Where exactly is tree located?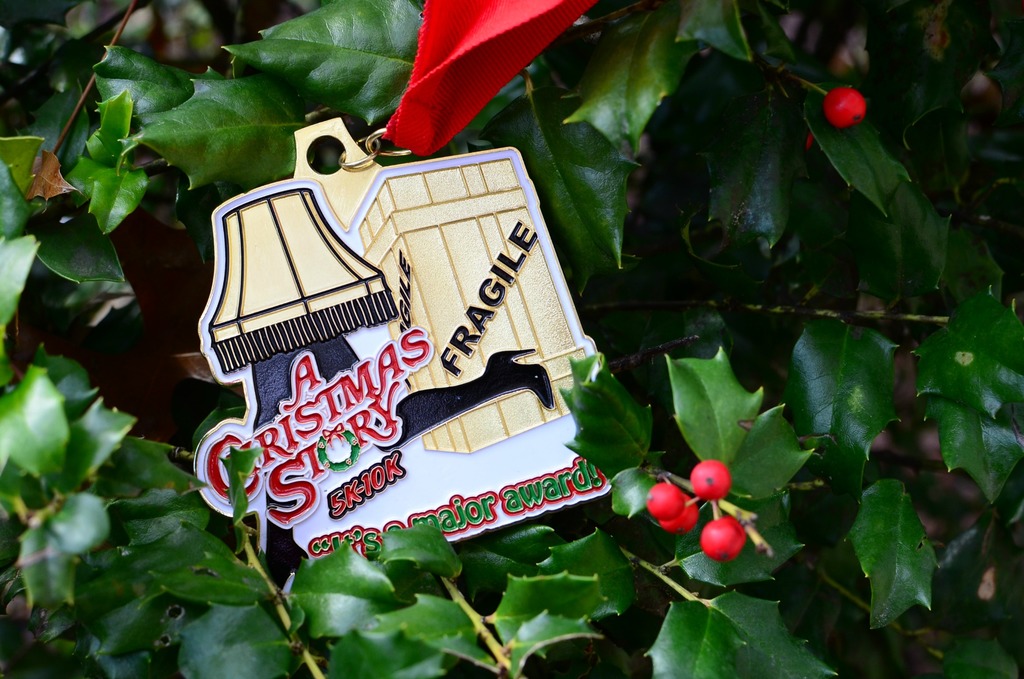
Its bounding box is 0, 0, 1023, 678.
